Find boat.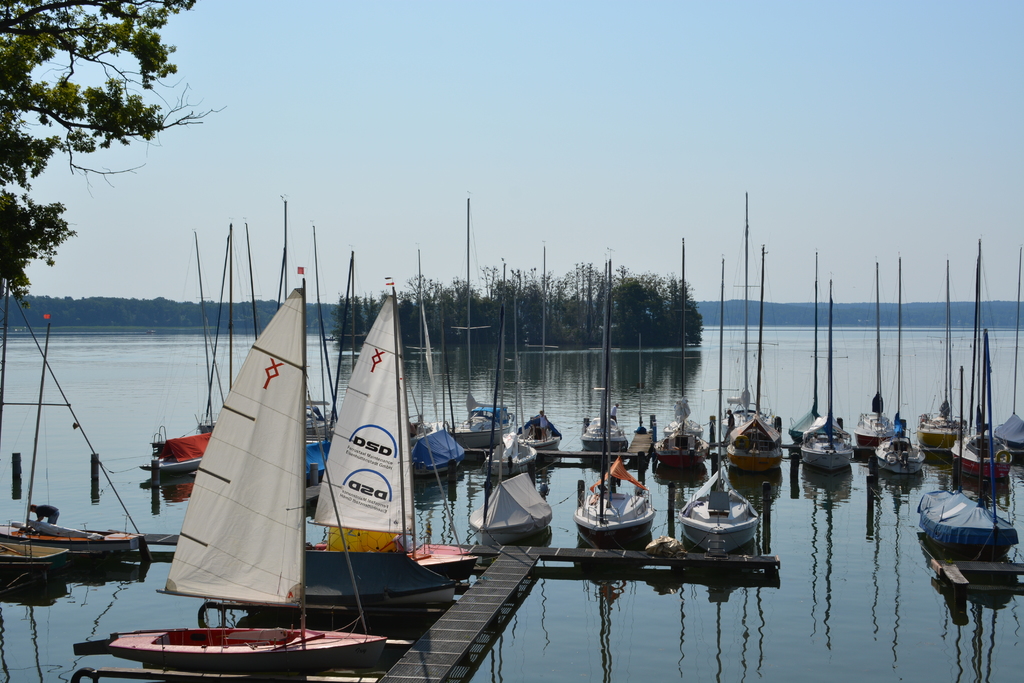
select_region(722, 244, 785, 482).
